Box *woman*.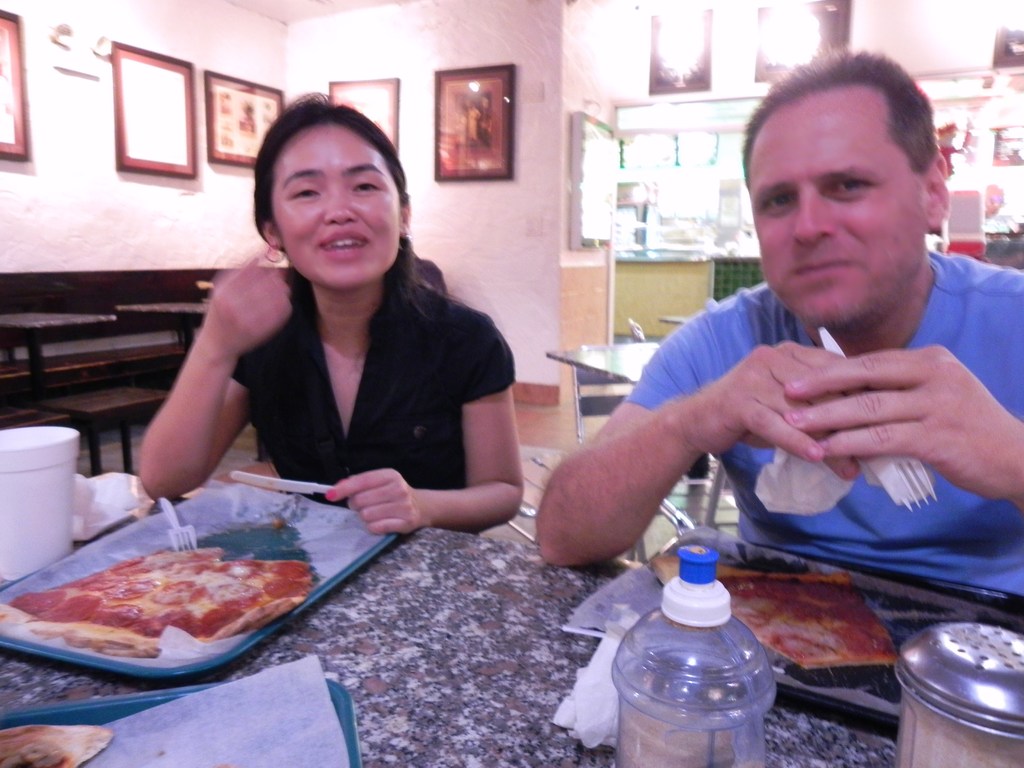
BBox(124, 88, 532, 544).
